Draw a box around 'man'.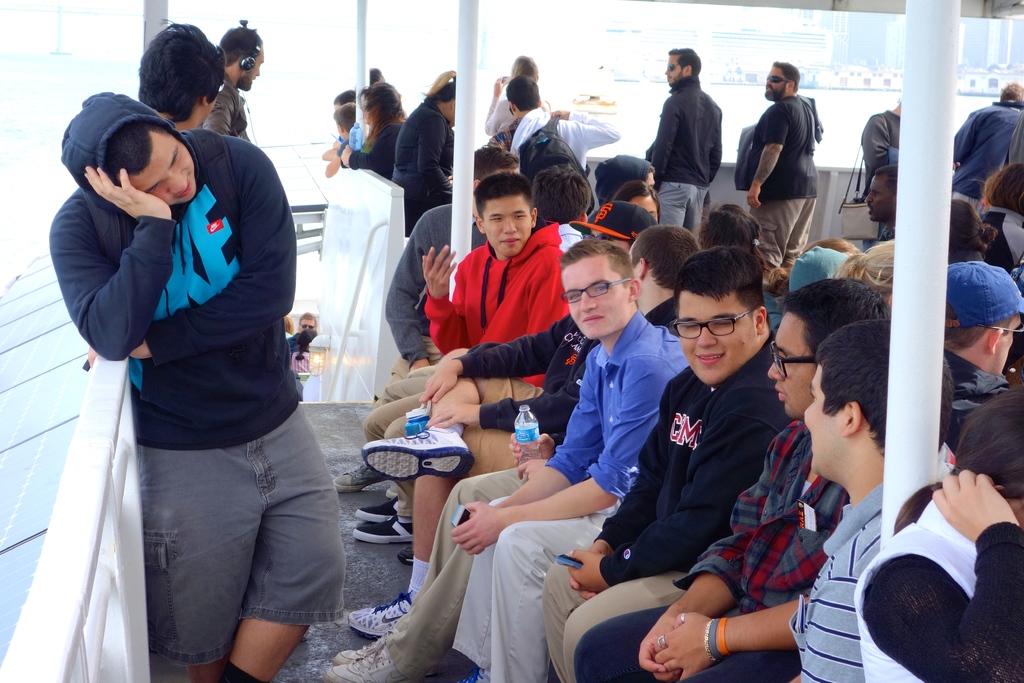
locate(954, 82, 1023, 212).
